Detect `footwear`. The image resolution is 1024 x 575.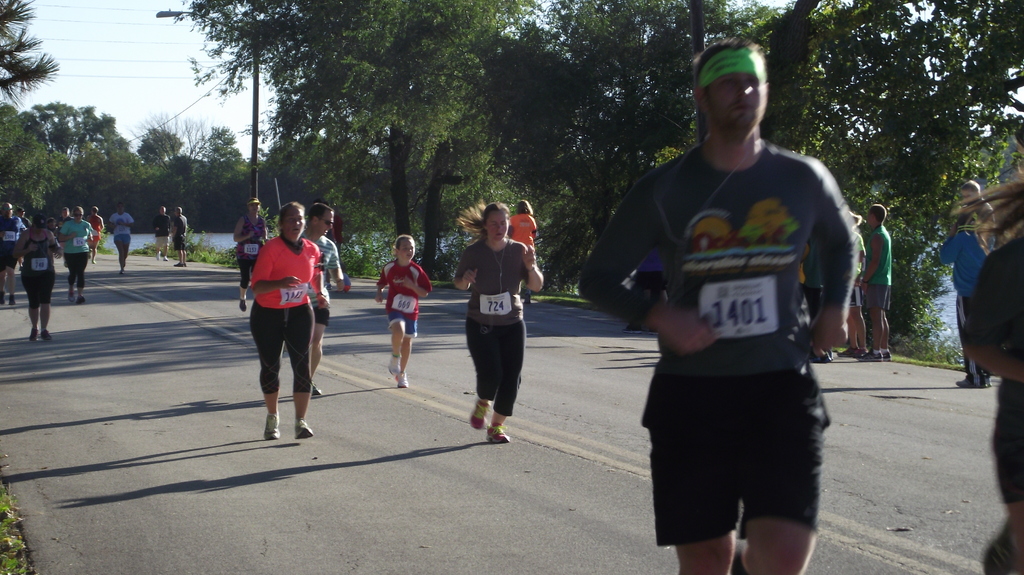
(28,328,38,342).
